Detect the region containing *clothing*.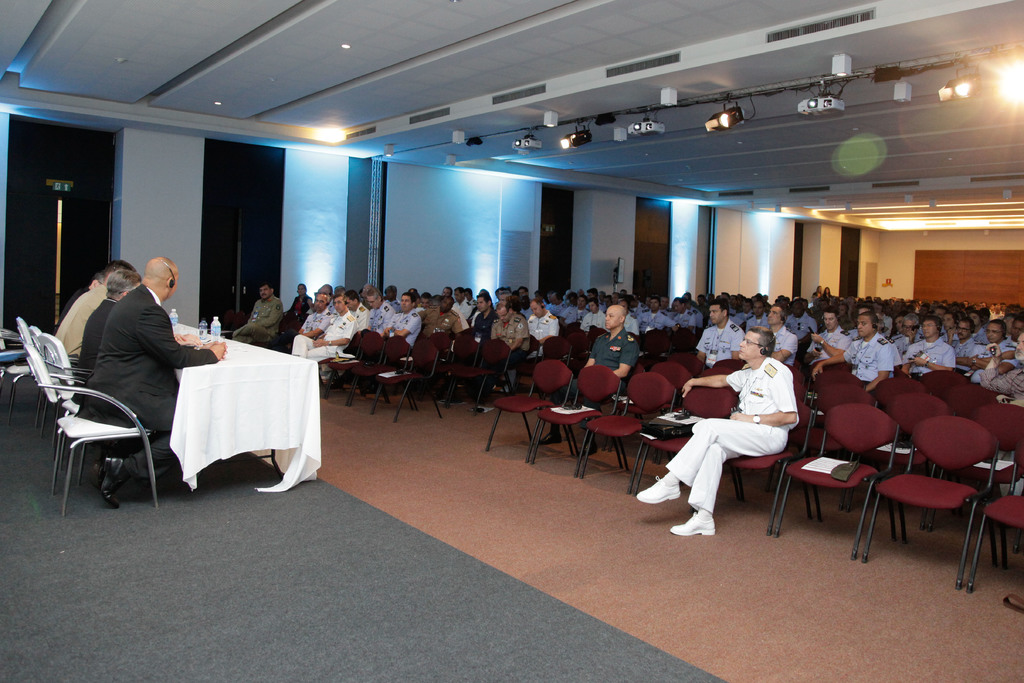
x1=364 y1=300 x2=396 y2=330.
